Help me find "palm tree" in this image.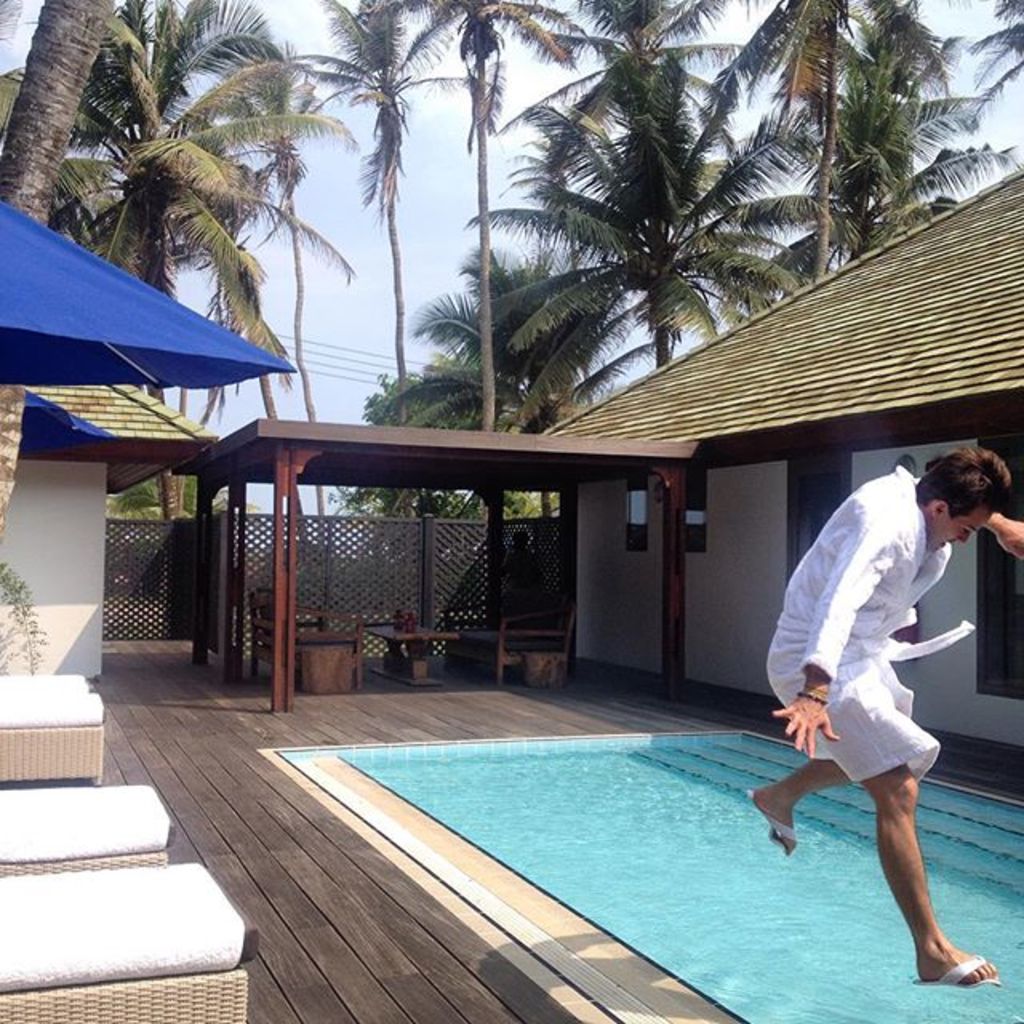
Found it: <bbox>72, 53, 285, 405</bbox>.
